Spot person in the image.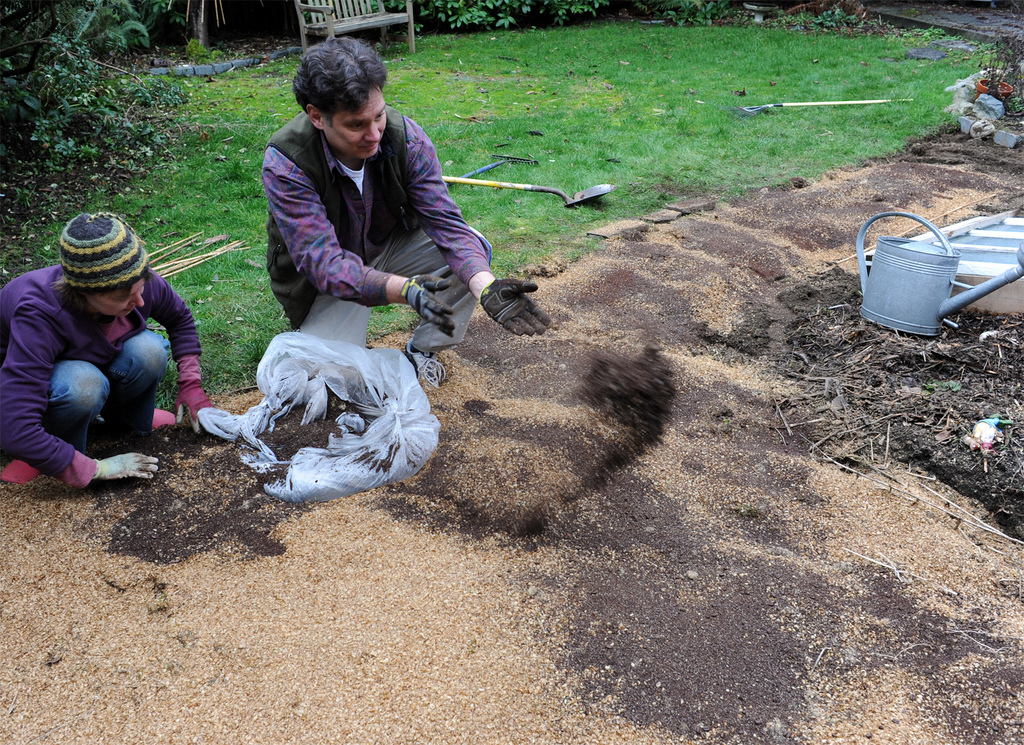
person found at (left=259, top=36, right=547, bottom=383).
